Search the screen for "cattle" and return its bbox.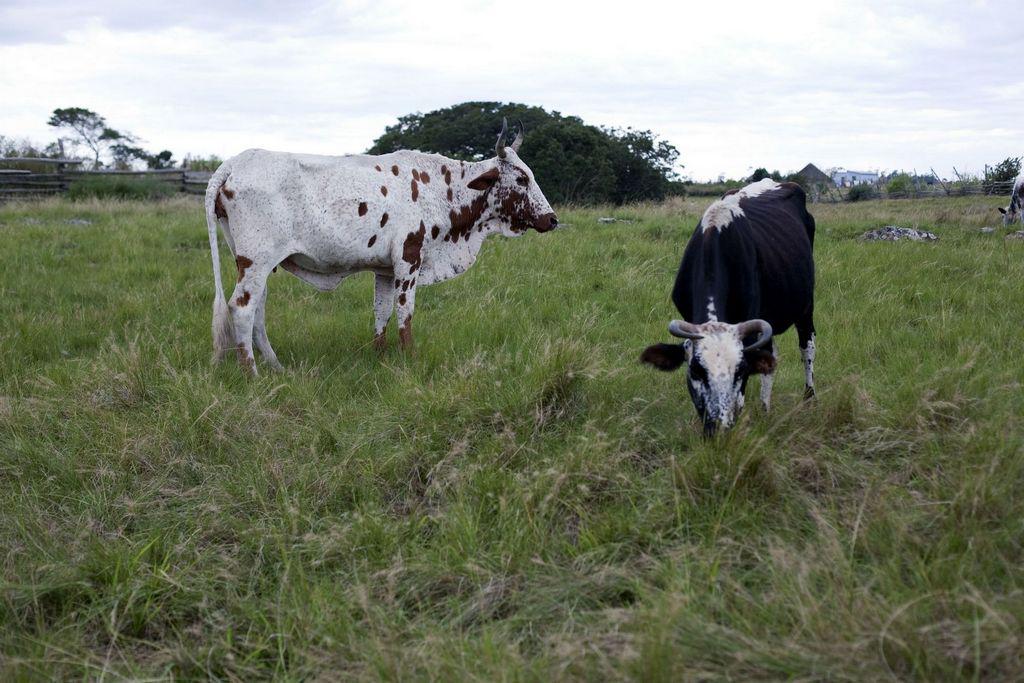
Found: crop(211, 119, 560, 396).
